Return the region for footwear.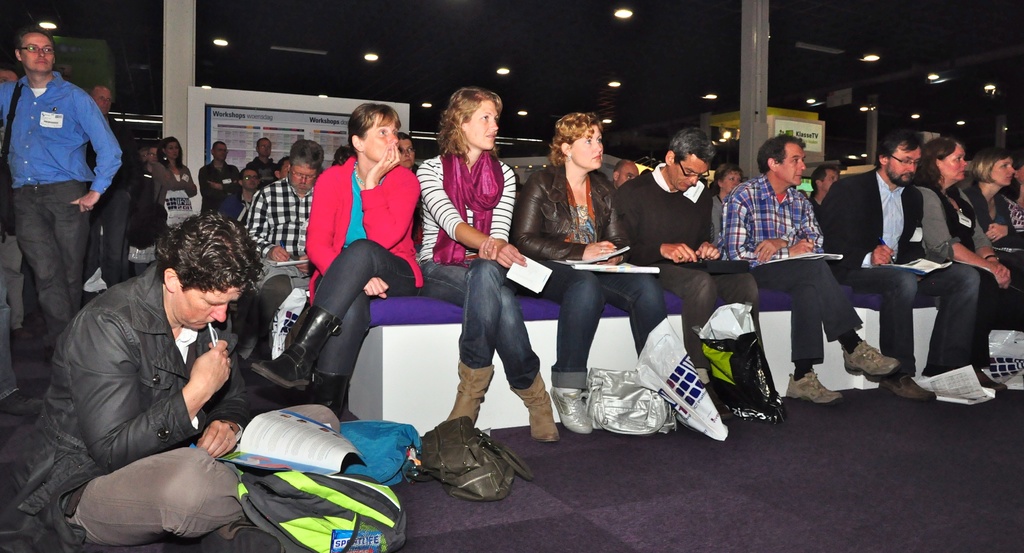
box=[844, 334, 901, 383].
